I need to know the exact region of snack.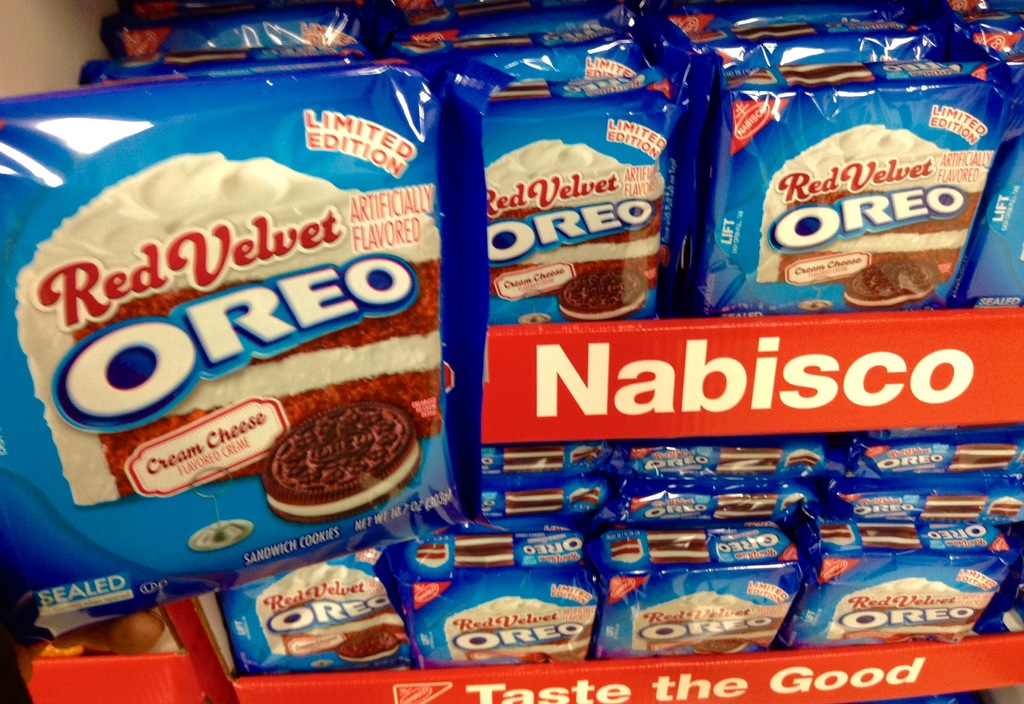
Region: detection(948, 438, 1015, 474).
